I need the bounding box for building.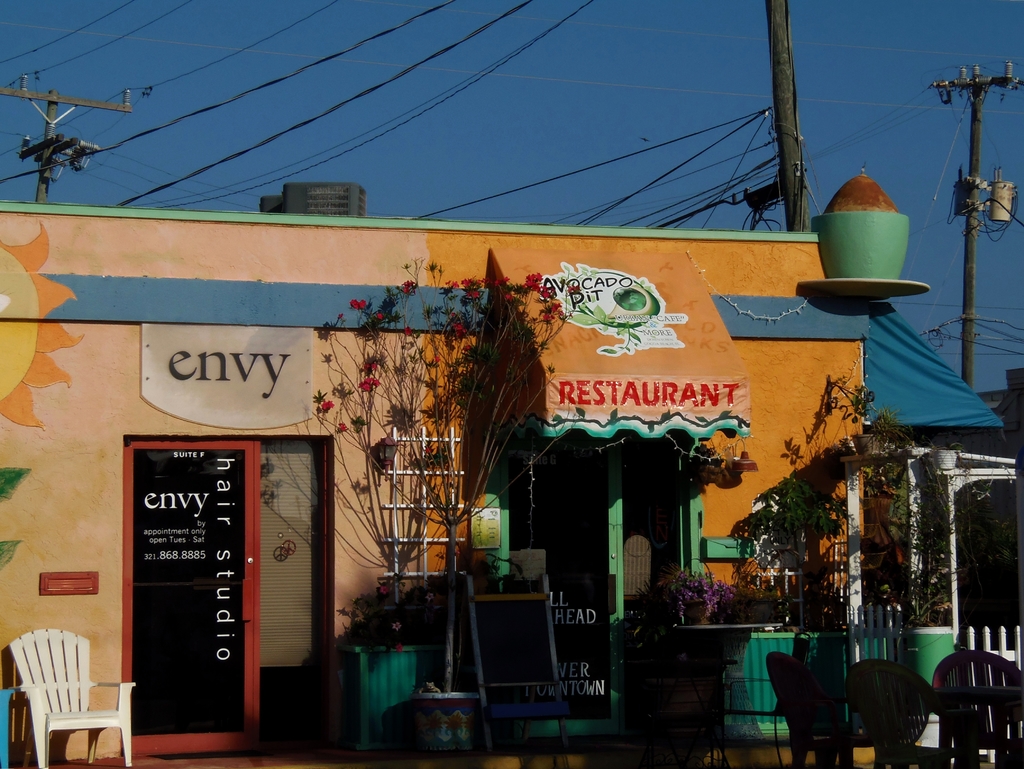
Here it is: l=0, t=206, r=1005, b=762.
